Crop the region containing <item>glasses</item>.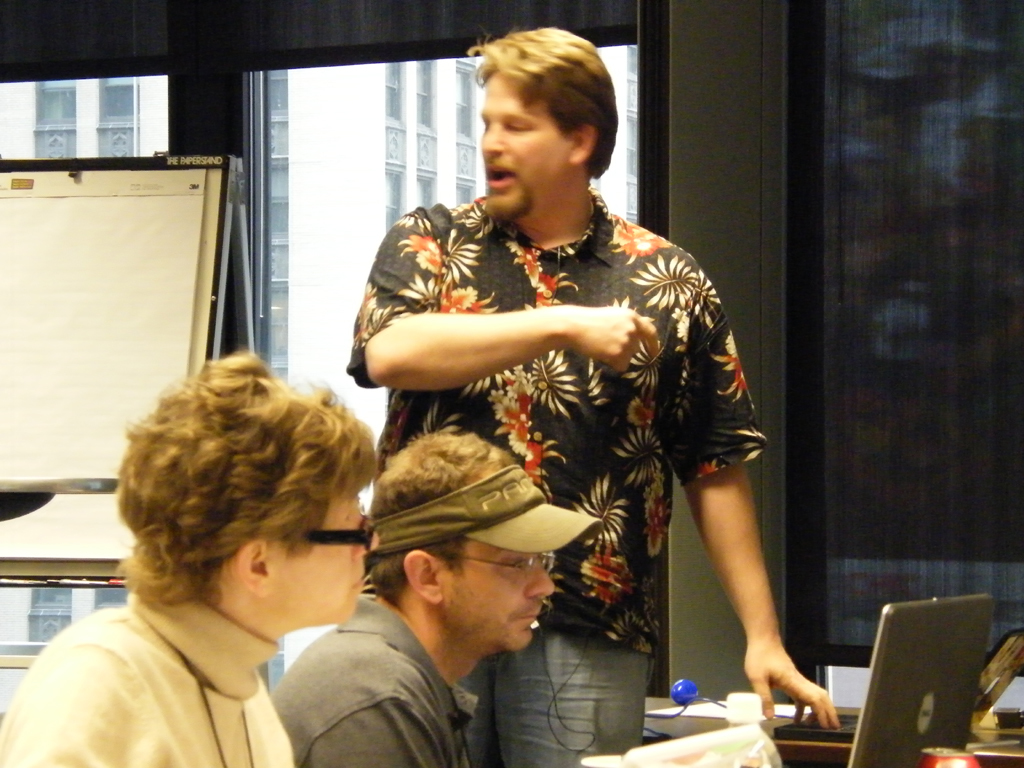
Crop region: Rect(445, 551, 563, 580).
